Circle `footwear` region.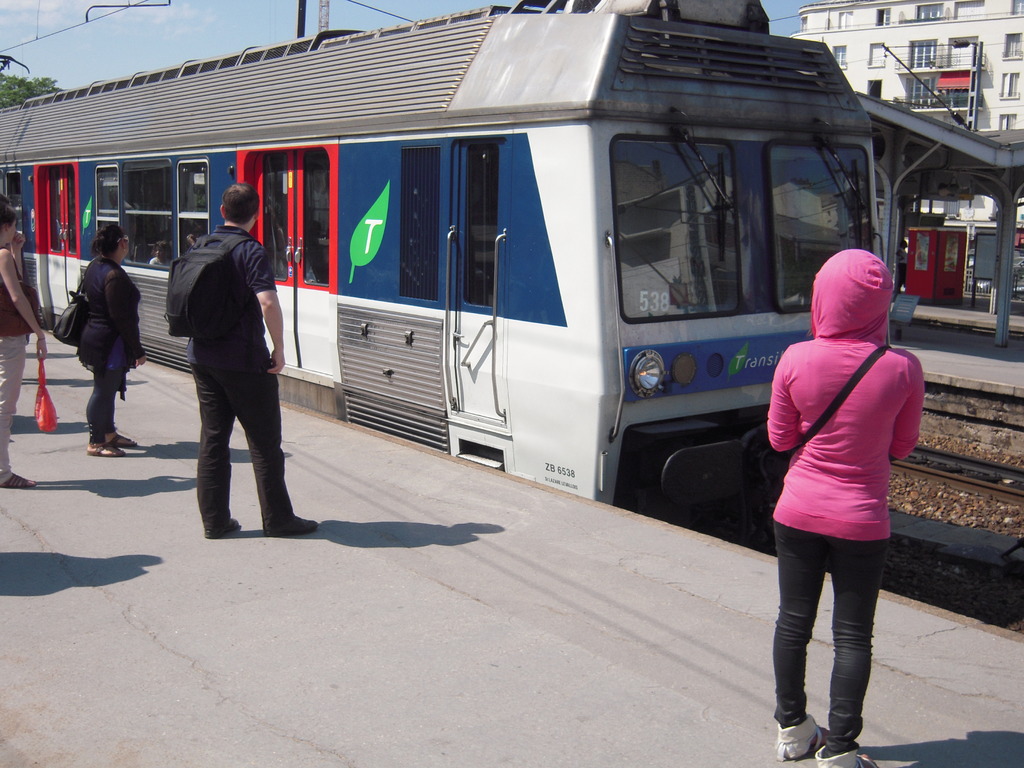
Region: region(772, 712, 832, 764).
